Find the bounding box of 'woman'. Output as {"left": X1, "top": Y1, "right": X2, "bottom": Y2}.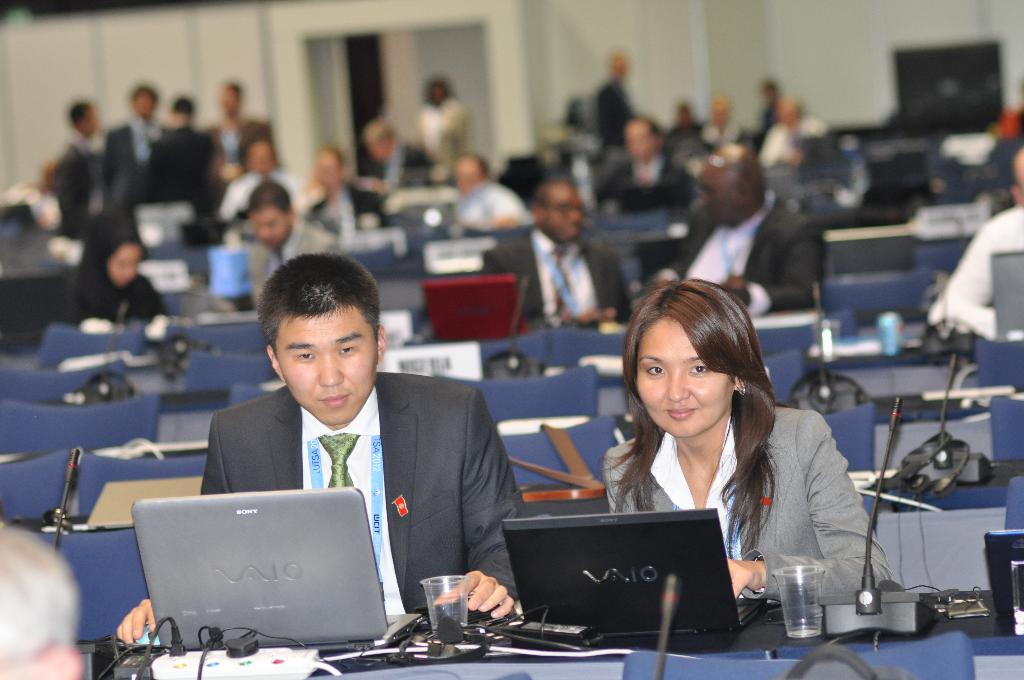
{"left": 579, "top": 297, "right": 837, "bottom": 599}.
